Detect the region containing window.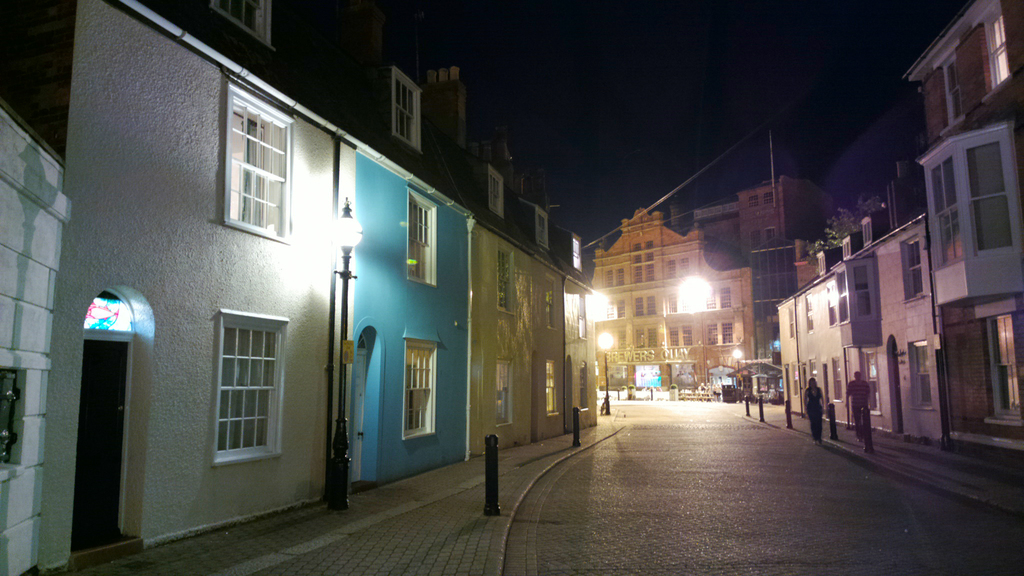
{"x1": 747, "y1": 194, "x2": 762, "y2": 209}.
